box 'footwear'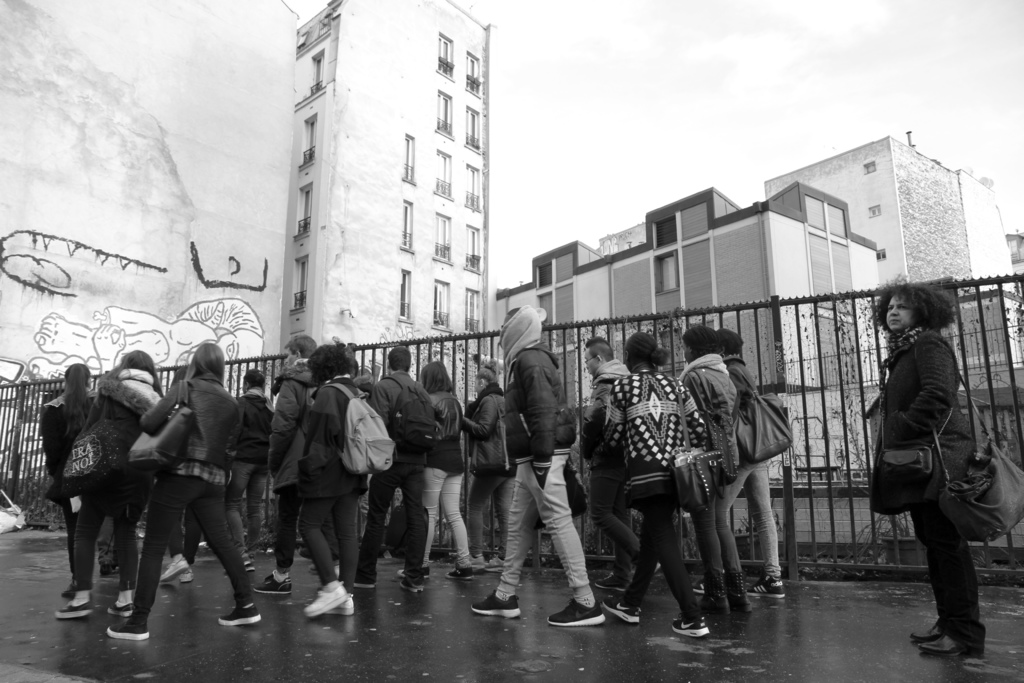
detection(468, 589, 522, 621)
